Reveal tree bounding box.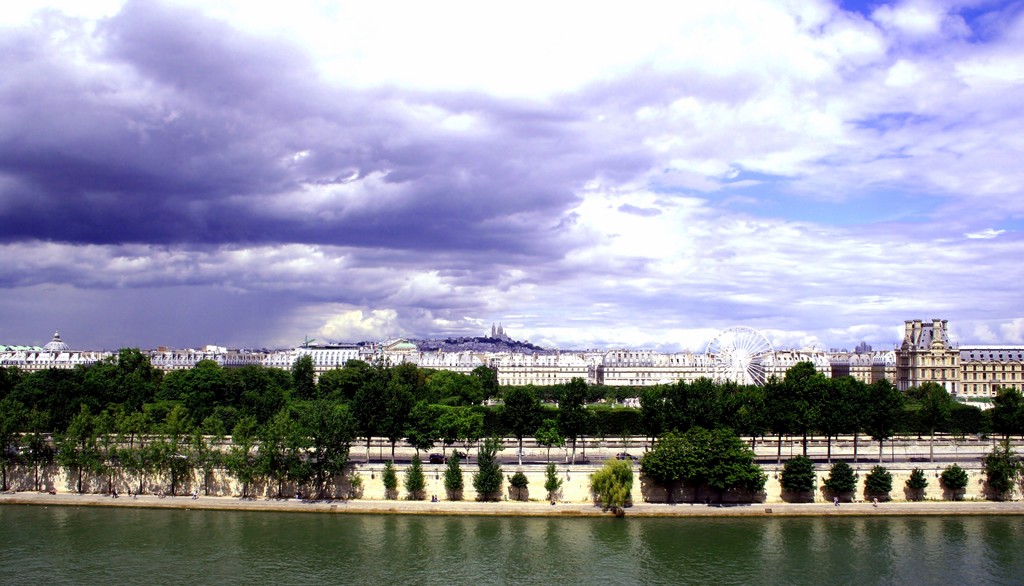
Revealed: box(600, 382, 656, 459).
